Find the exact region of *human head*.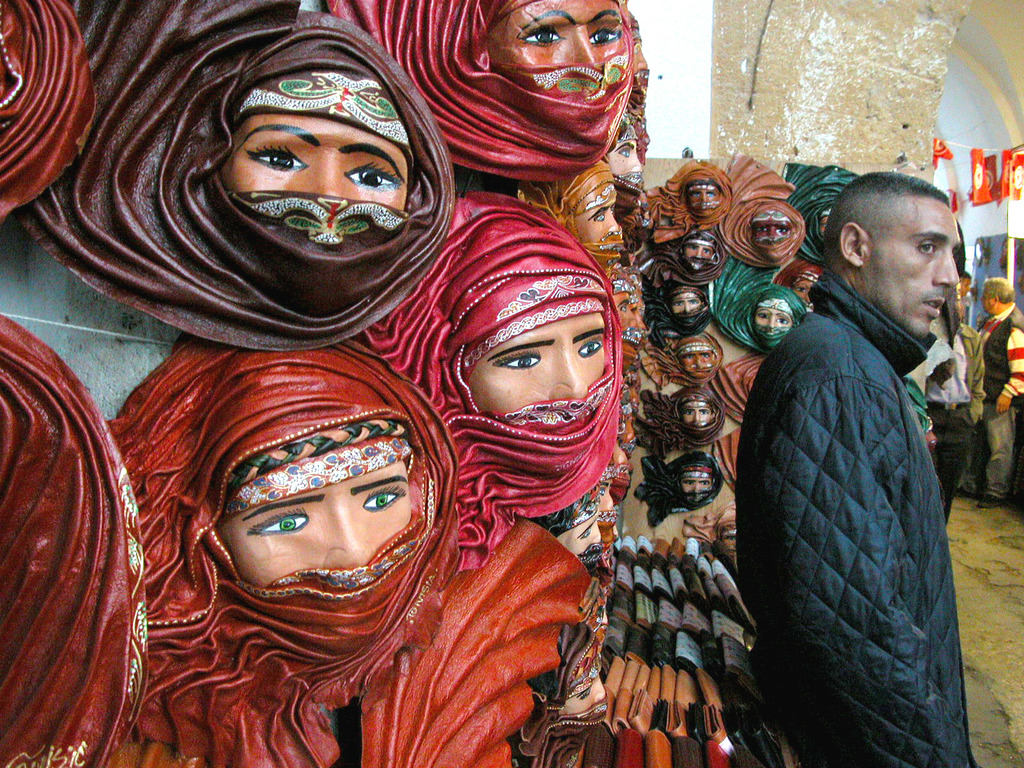
Exact region: {"left": 749, "top": 283, "right": 797, "bottom": 346}.
